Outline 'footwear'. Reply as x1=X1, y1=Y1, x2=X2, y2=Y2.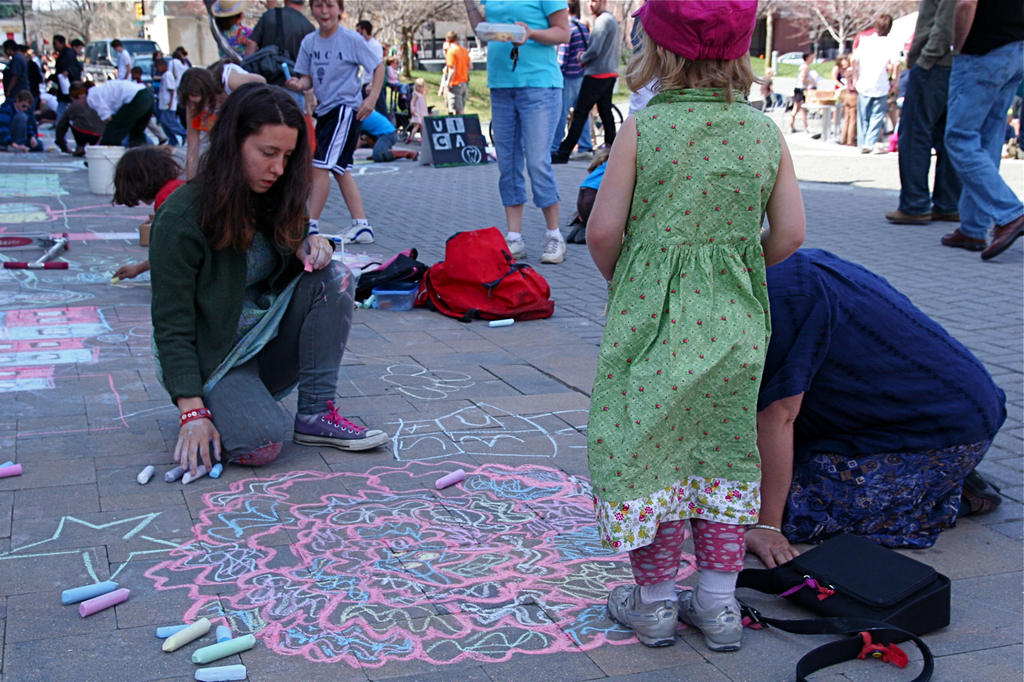
x1=540, y1=238, x2=566, y2=261.
